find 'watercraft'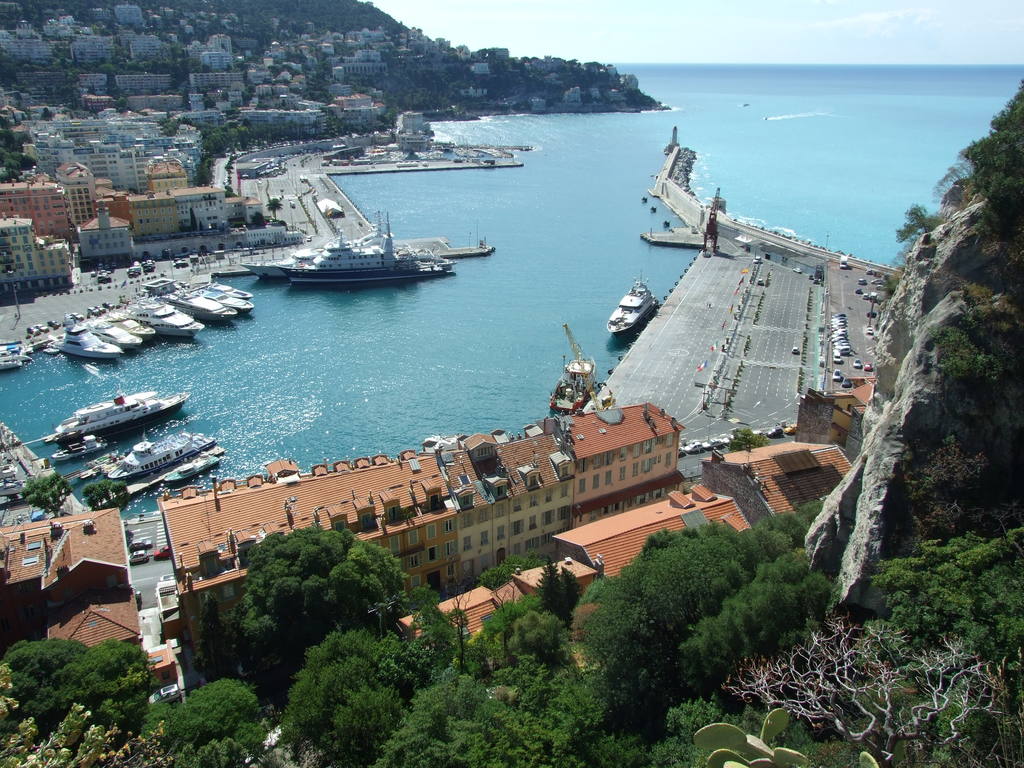
{"x1": 151, "y1": 456, "x2": 218, "y2": 488}
